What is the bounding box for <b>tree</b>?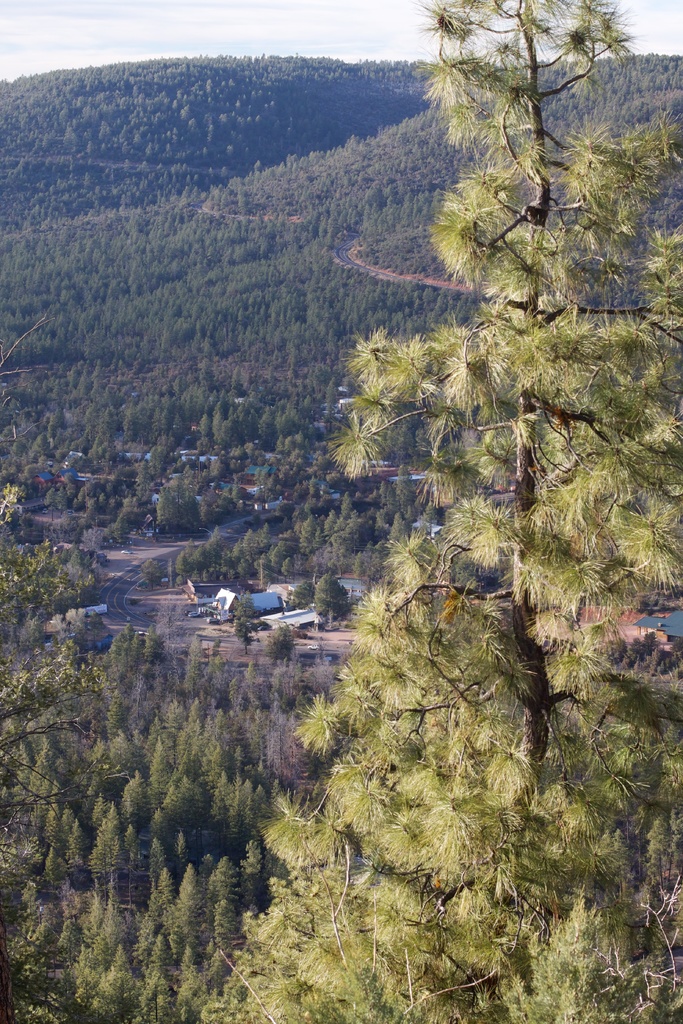
left=147, top=680, right=295, bottom=803.
